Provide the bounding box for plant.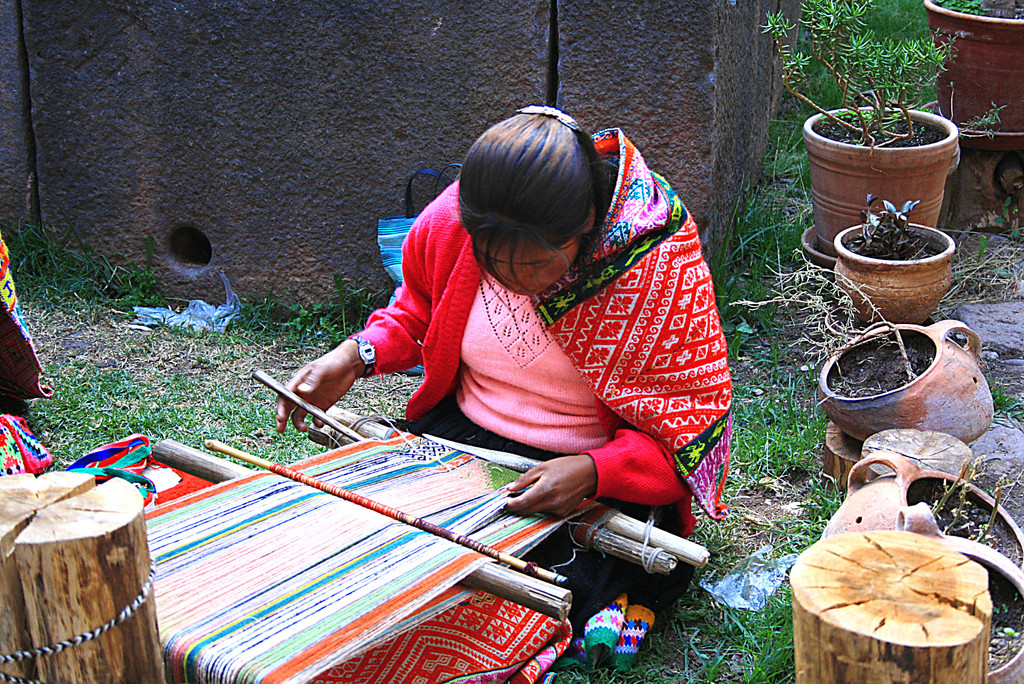
{"x1": 992, "y1": 601, "x2": 1017, "y2": 616}.
